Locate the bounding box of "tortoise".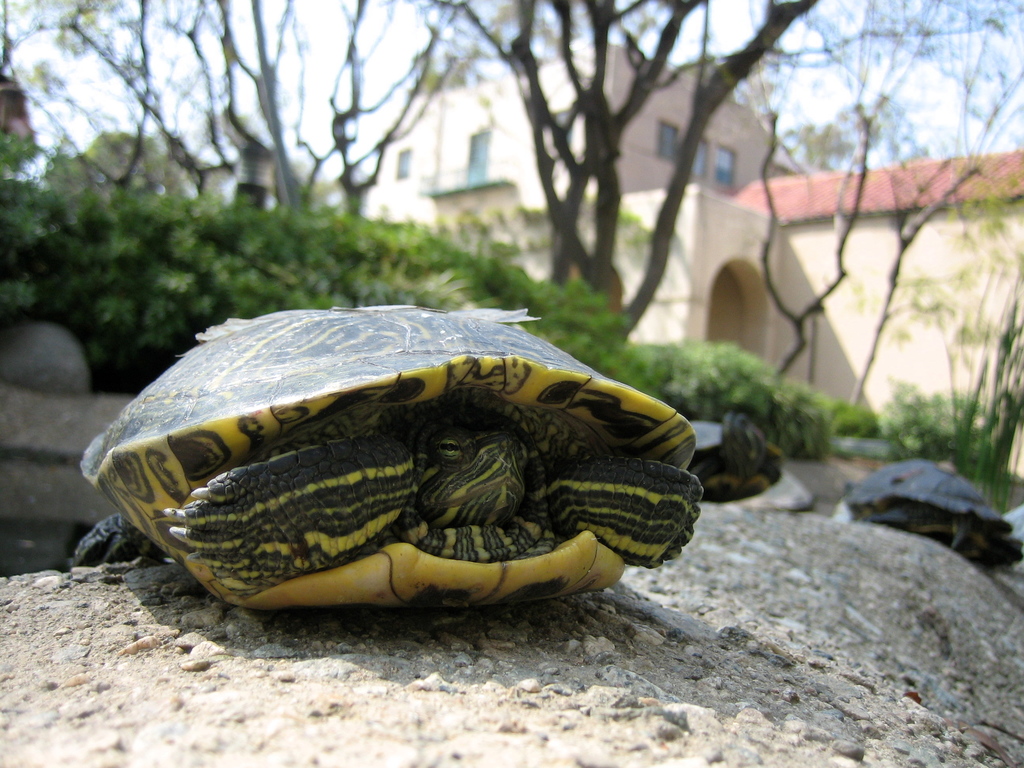
Bounding box: pyautogui.locateOnScreen(846, 461, 1022, 569).
